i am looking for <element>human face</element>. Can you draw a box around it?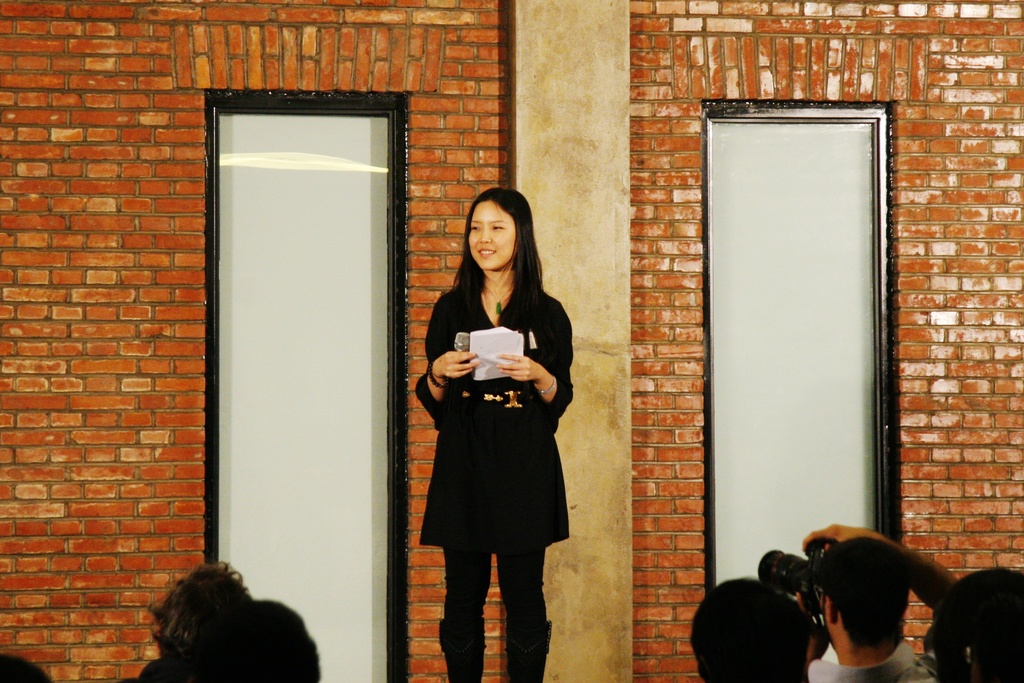
Sure, the bounding box is [465,200,513,269].
